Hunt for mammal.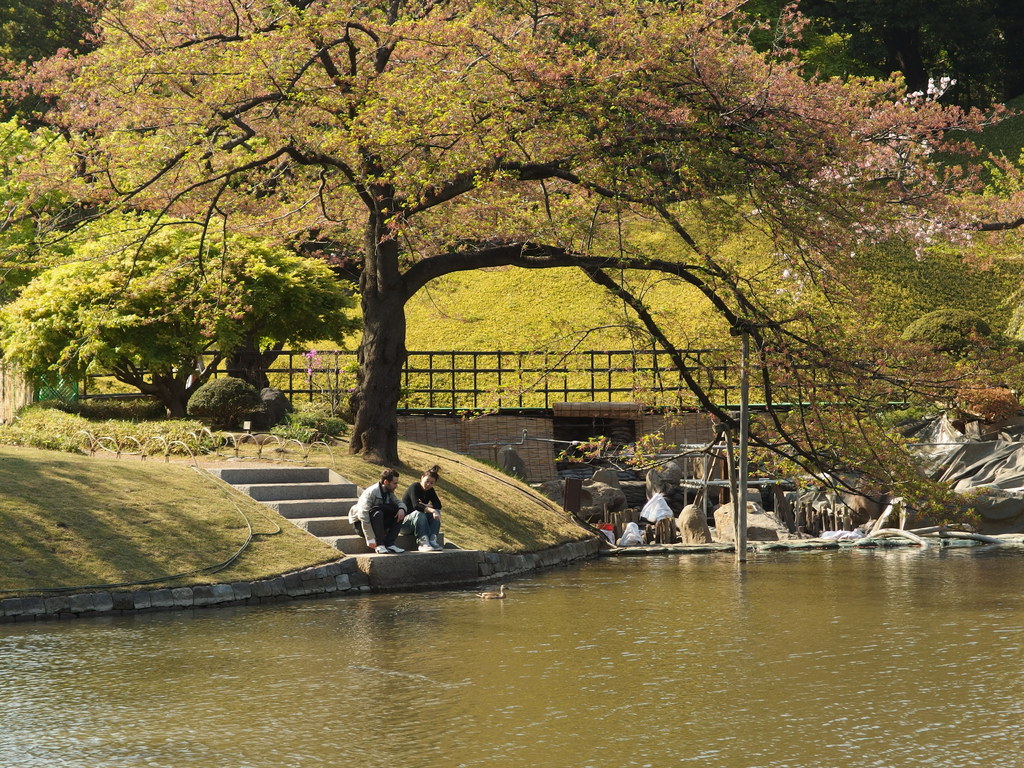
Hunted down at 350:467:408:550.
